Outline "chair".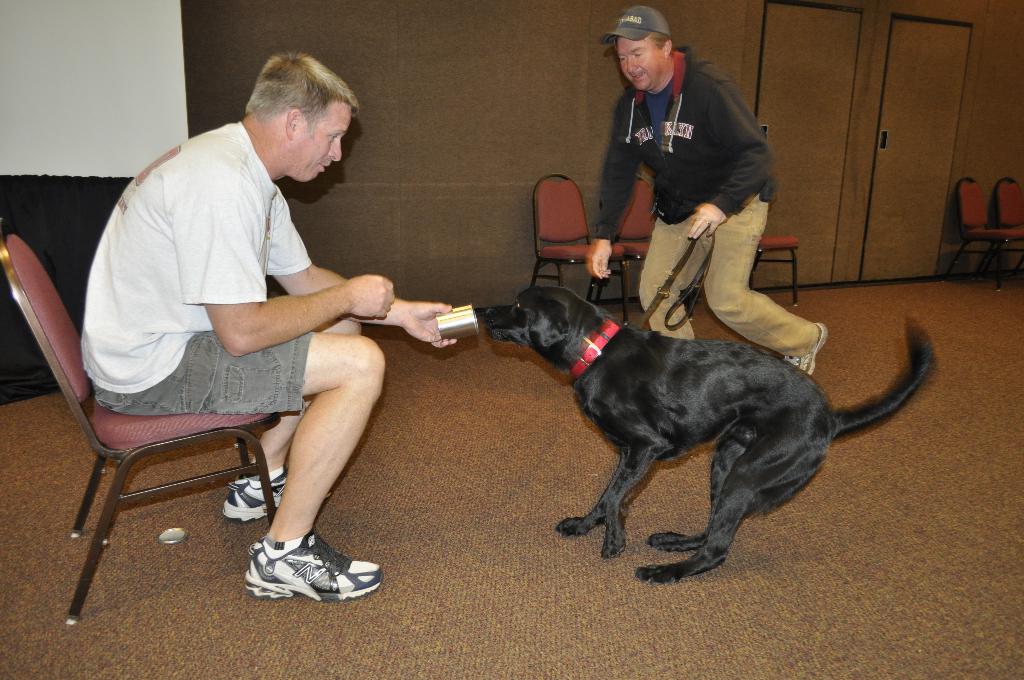
Outline: 5, 232, 287, 623.
